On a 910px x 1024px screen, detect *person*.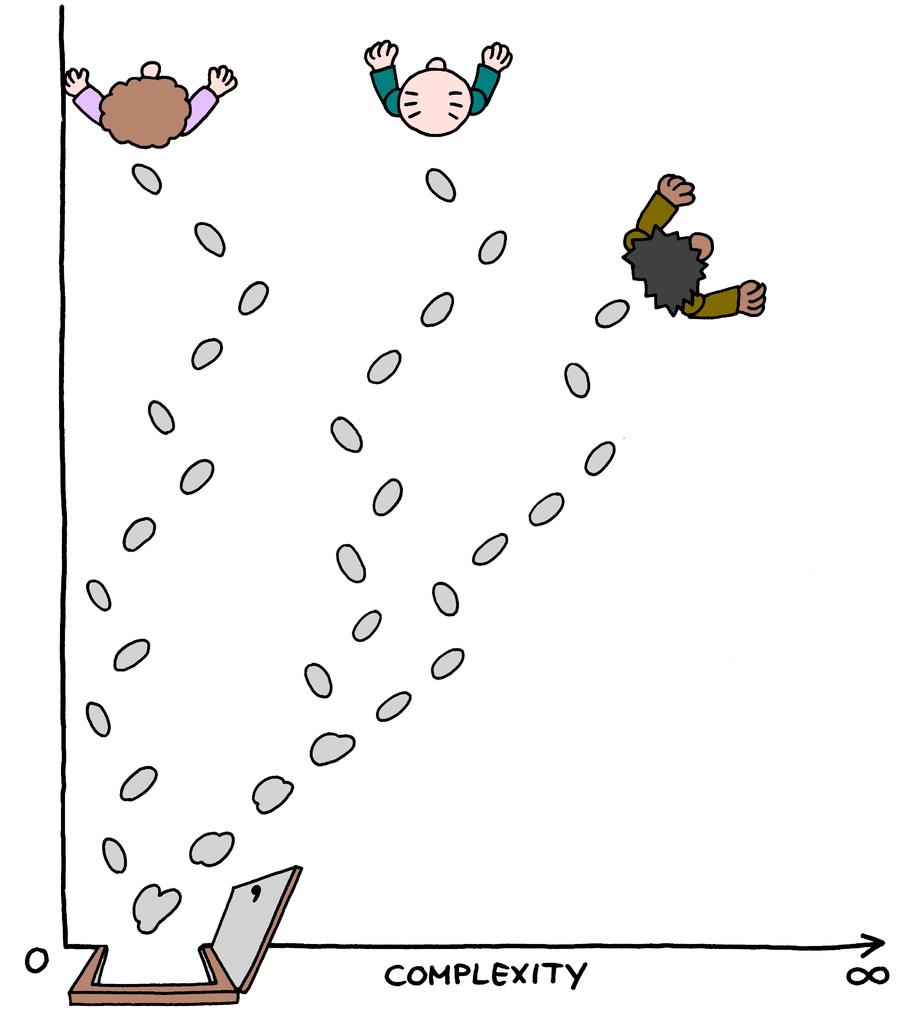
x1=621 y1=177 x2=767 y2=320.
